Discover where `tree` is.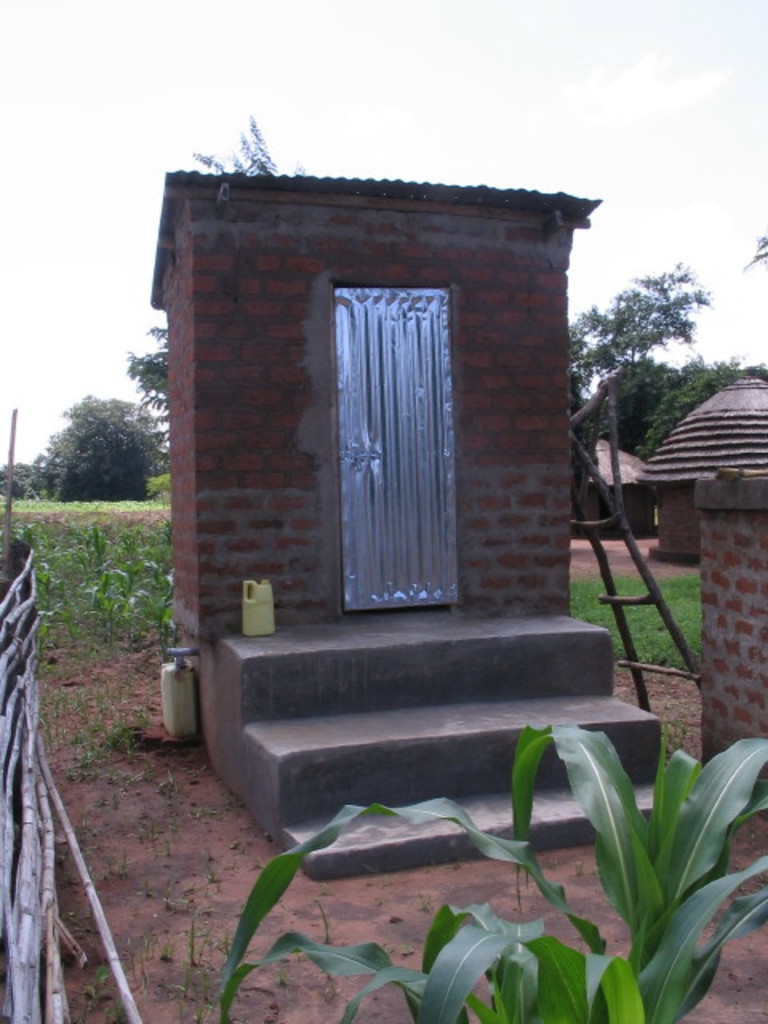
Discovered at 640:350:766:461.
